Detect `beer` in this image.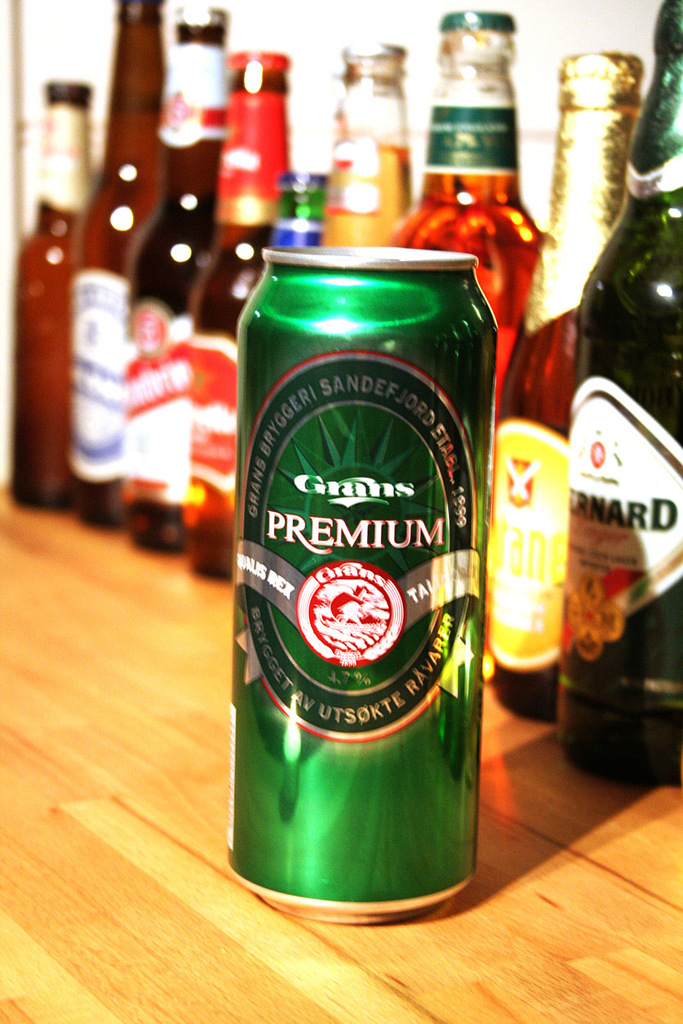
Detection: left=132, top=0, right=240, bottom=565.
